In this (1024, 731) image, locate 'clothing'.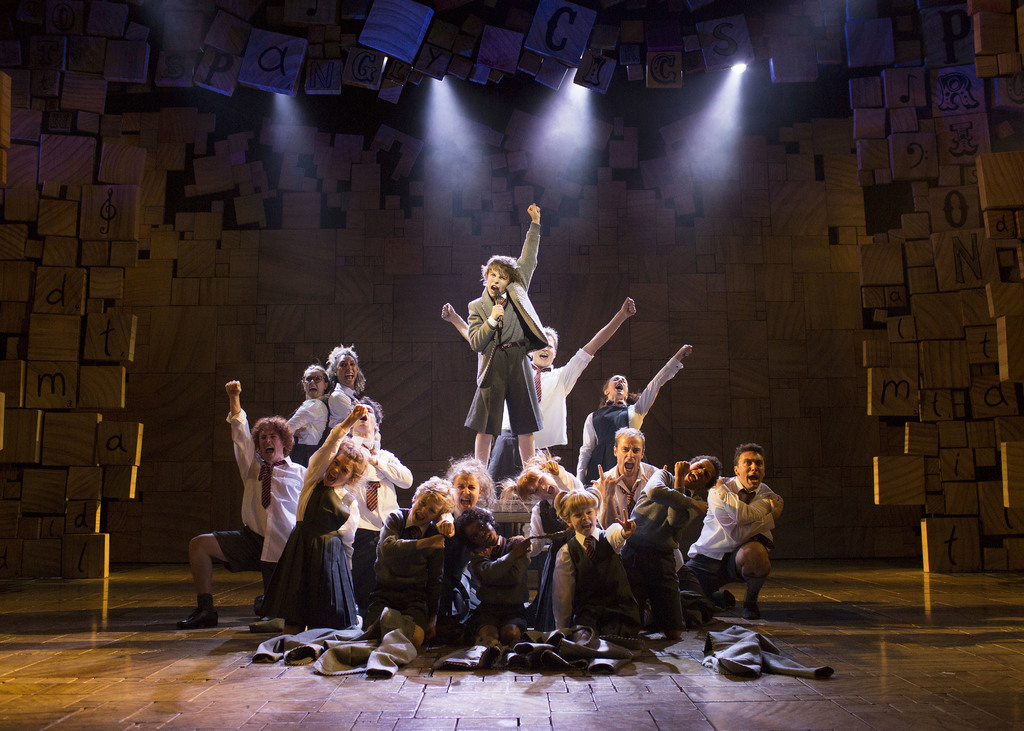
Bounding box: <box>494,360,585,451</box>.
